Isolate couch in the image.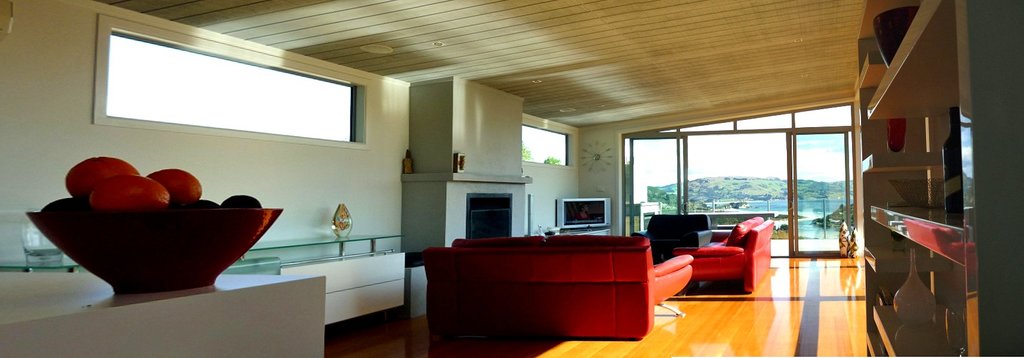
Isolated region: x1=435 y1=228 x2=660 y2=336.
